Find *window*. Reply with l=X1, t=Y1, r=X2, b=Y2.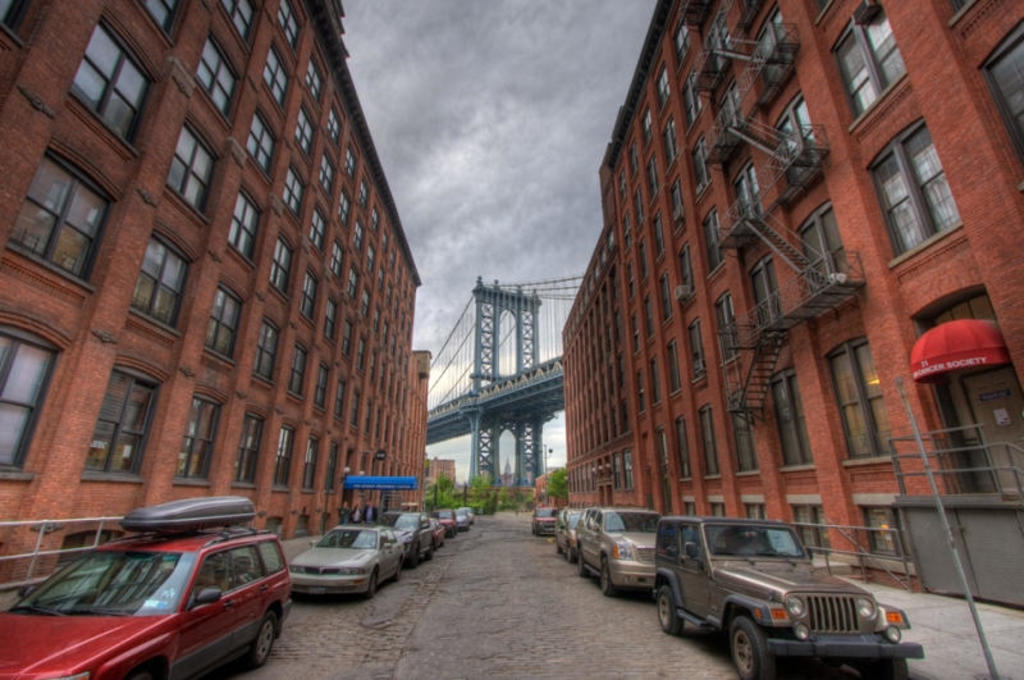
l=202, t=282, r=246, b=361.
